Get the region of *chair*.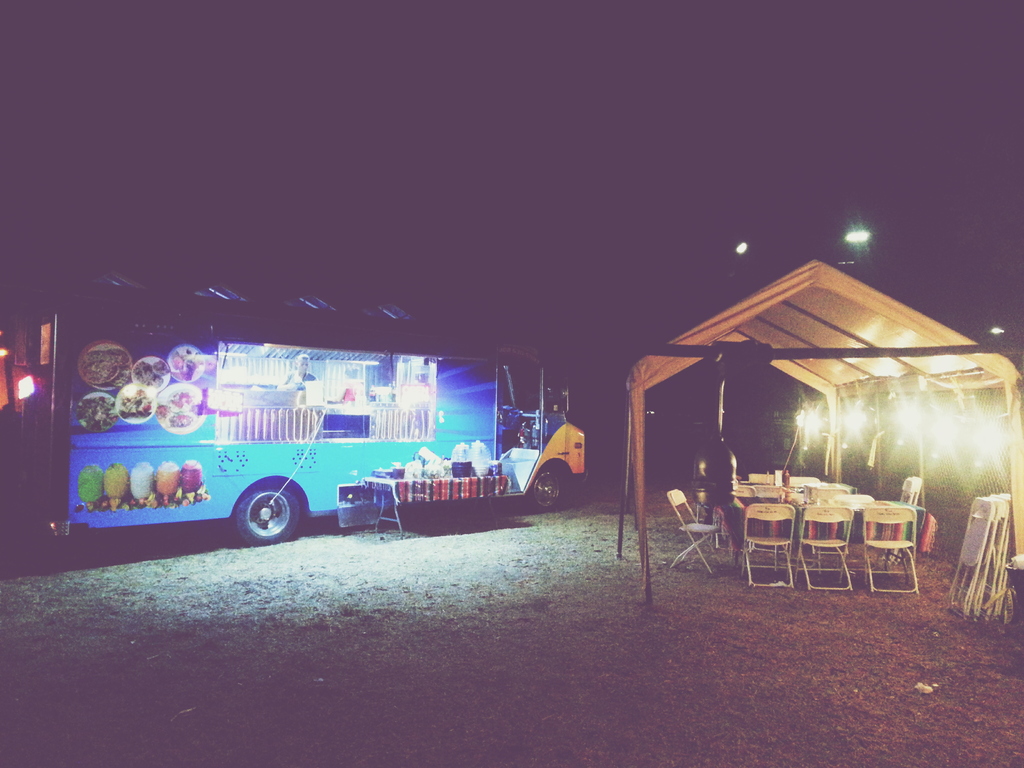
[783,483,808,496].
